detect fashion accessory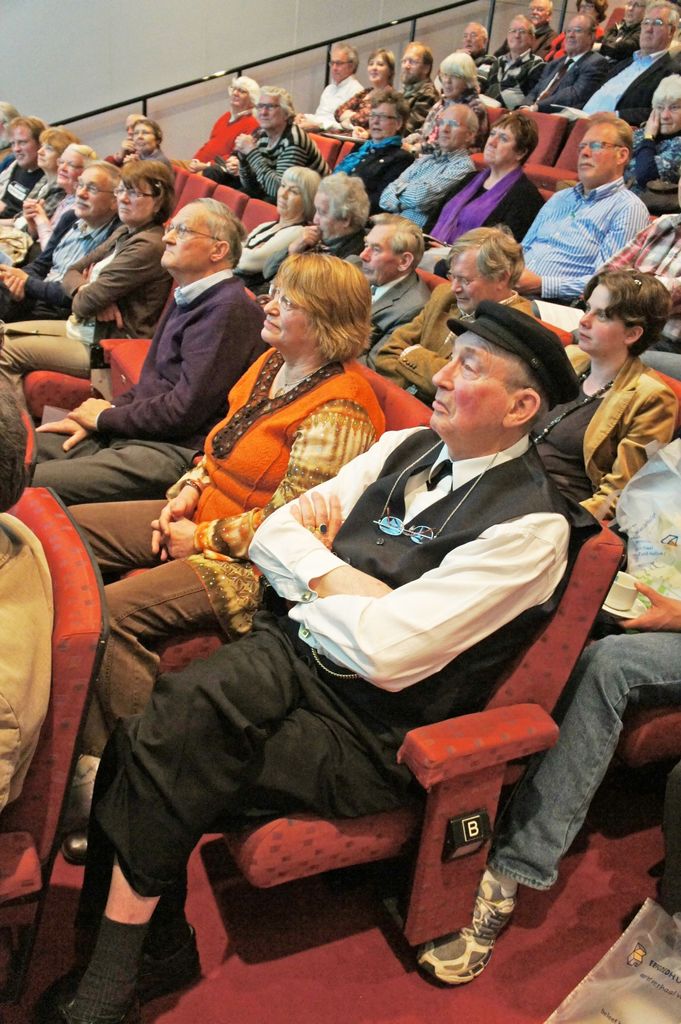
[left=373, top=442, right=504, bottom=545]
